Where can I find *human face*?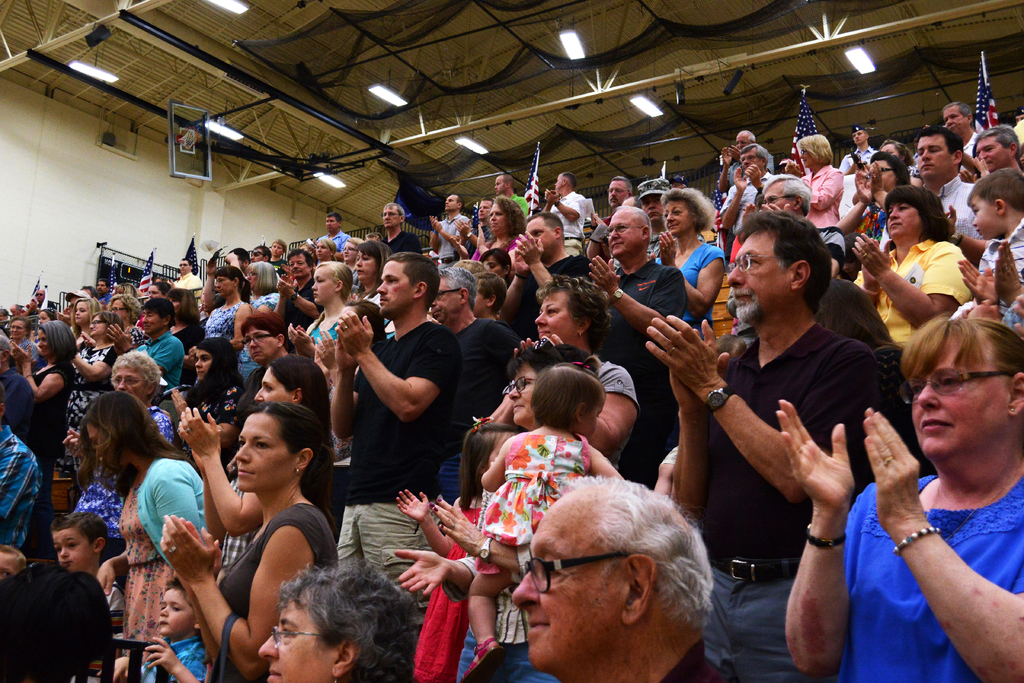
You can find it at box(728, 228, 791, 320).
